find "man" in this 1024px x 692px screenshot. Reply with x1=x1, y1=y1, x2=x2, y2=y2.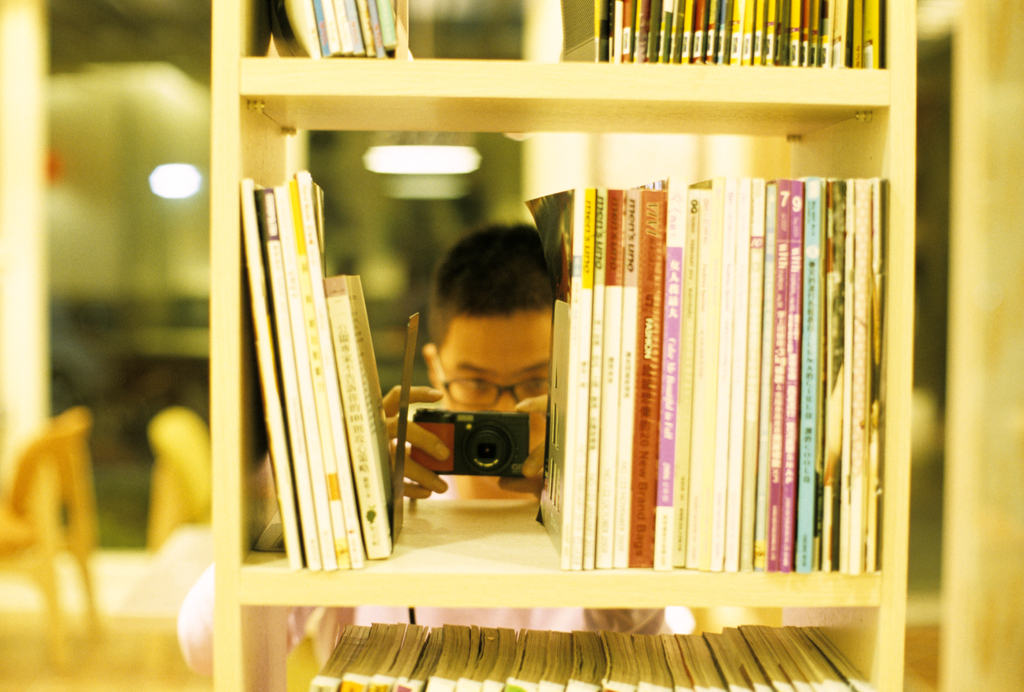
x1=367, y1=234, x2=611, y2=555.
